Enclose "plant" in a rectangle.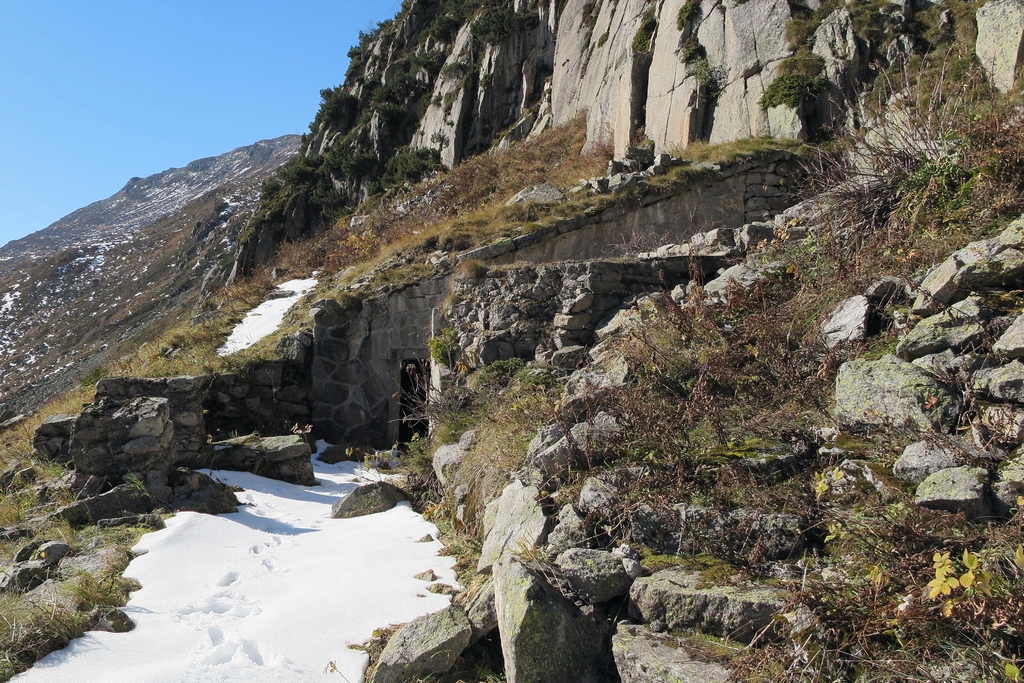
<box>811,45,1003,249</box>.
